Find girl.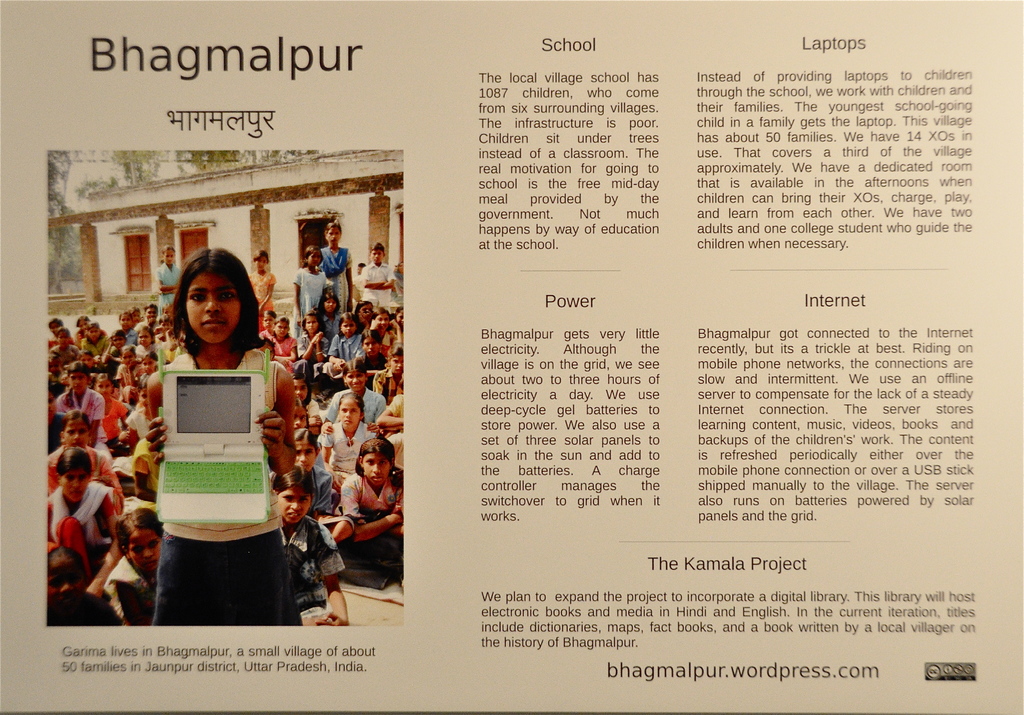
select_region(148, 243, 301, 629).
